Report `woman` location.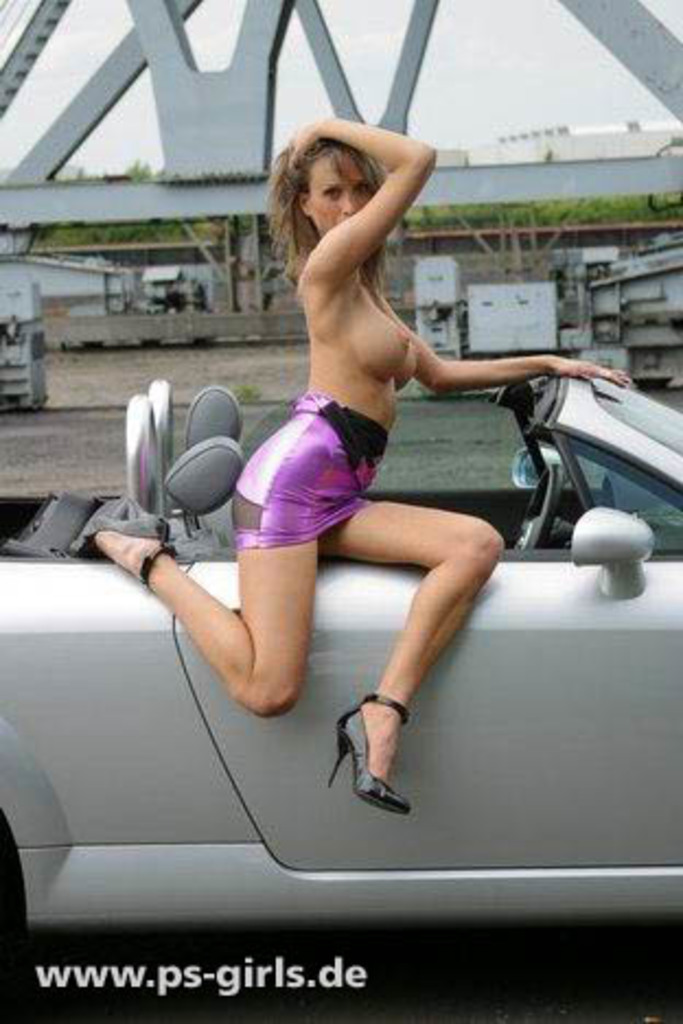
Report: (190,116,574,853).
